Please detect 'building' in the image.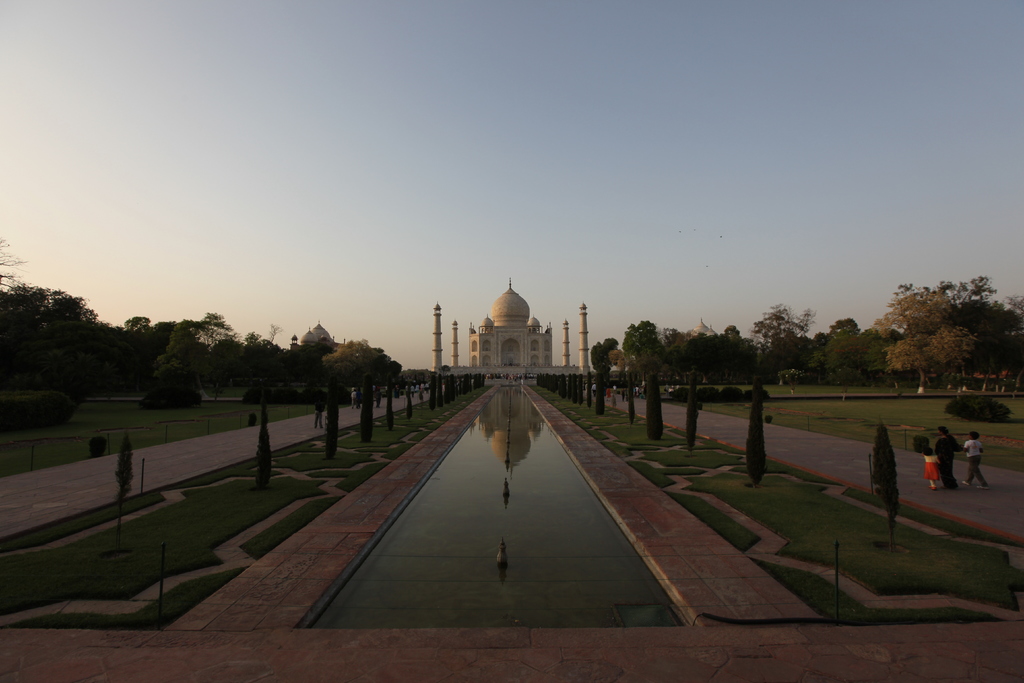
bbox=[431, 277, 591, 386].
